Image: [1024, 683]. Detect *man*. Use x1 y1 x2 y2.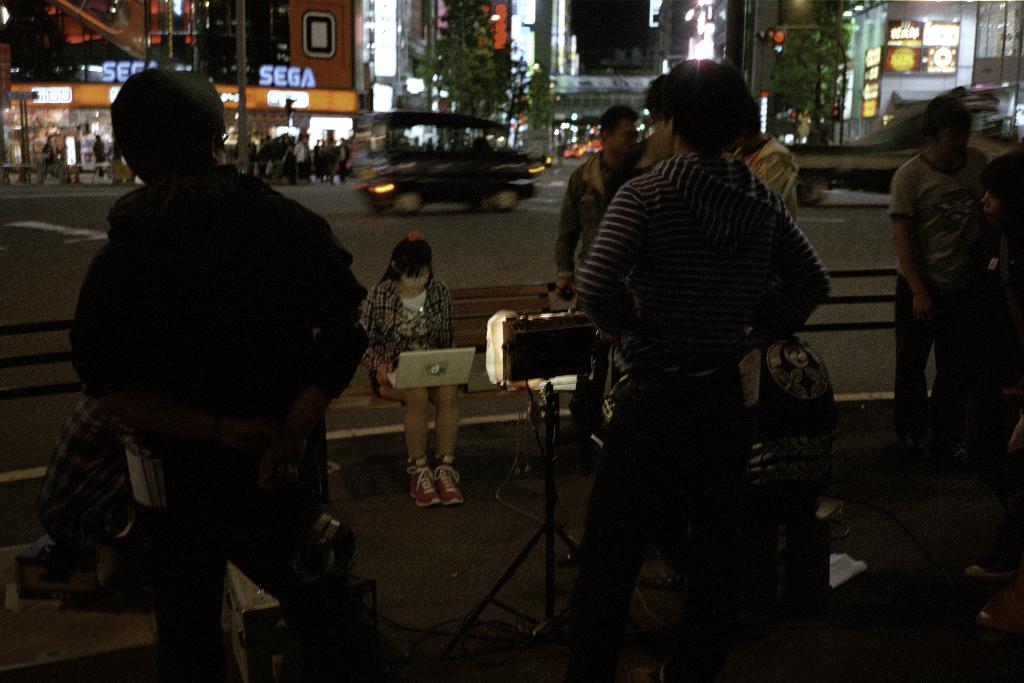
907 146 1023 585.
